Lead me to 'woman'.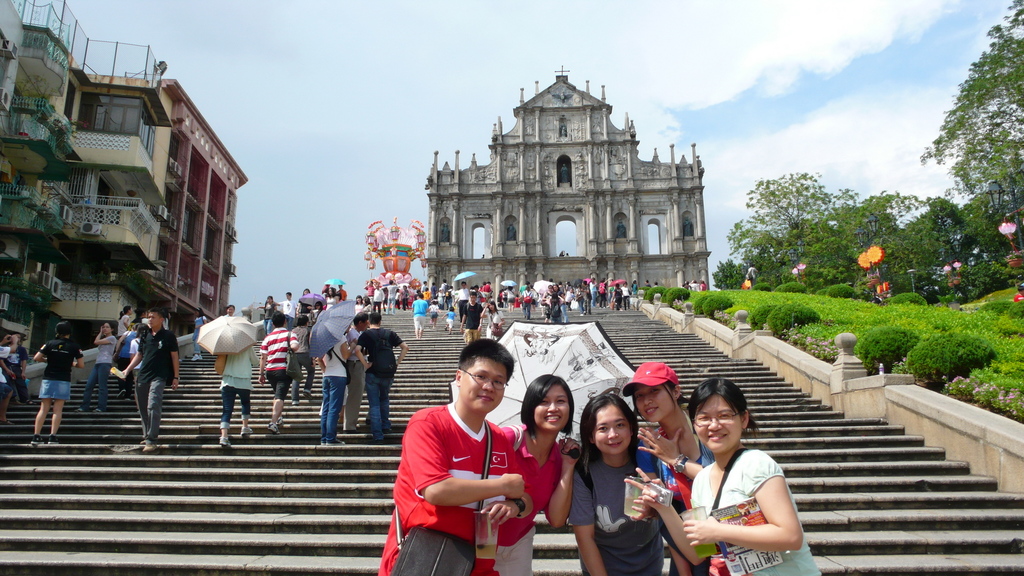
Lead to 625:361:714:575.
